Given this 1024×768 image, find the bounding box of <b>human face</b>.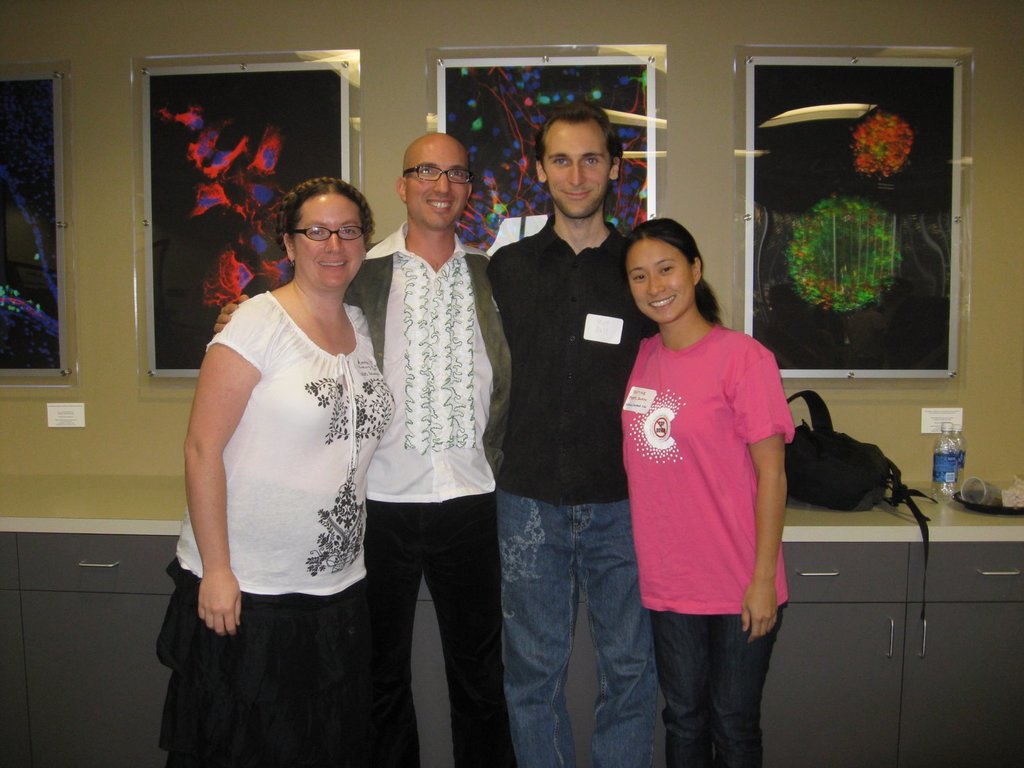
{"left": 632, "top": 232, "right": 694, "bottom": 320}.
